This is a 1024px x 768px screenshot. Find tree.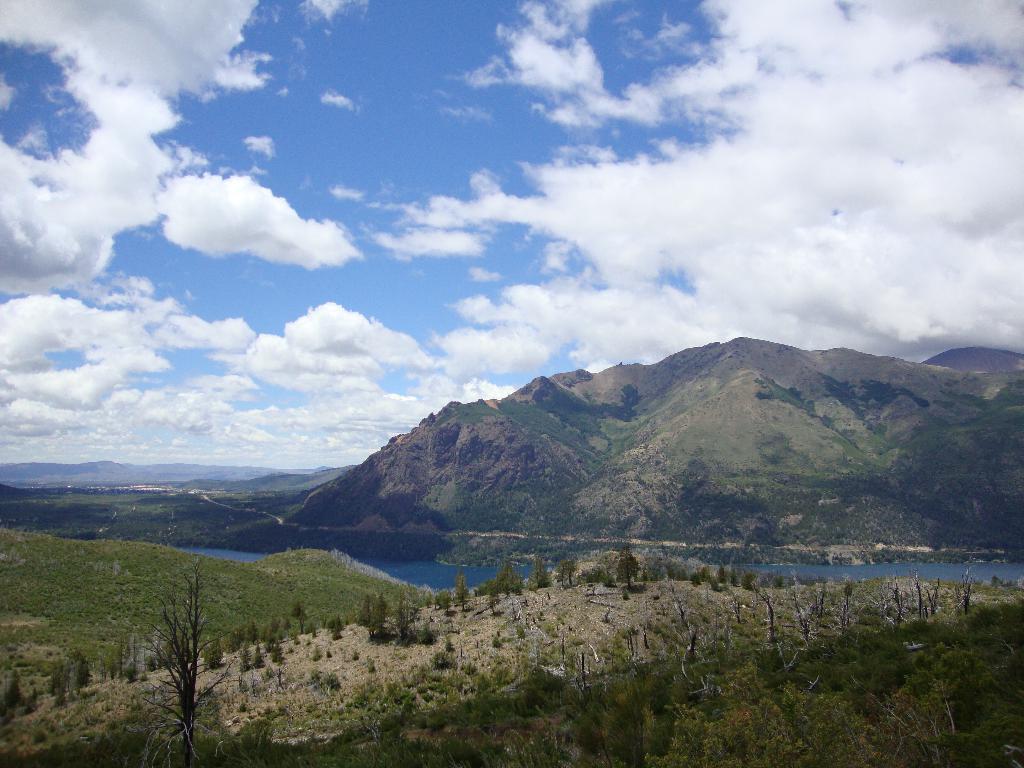
Bounding box: 455/569/472/615.
